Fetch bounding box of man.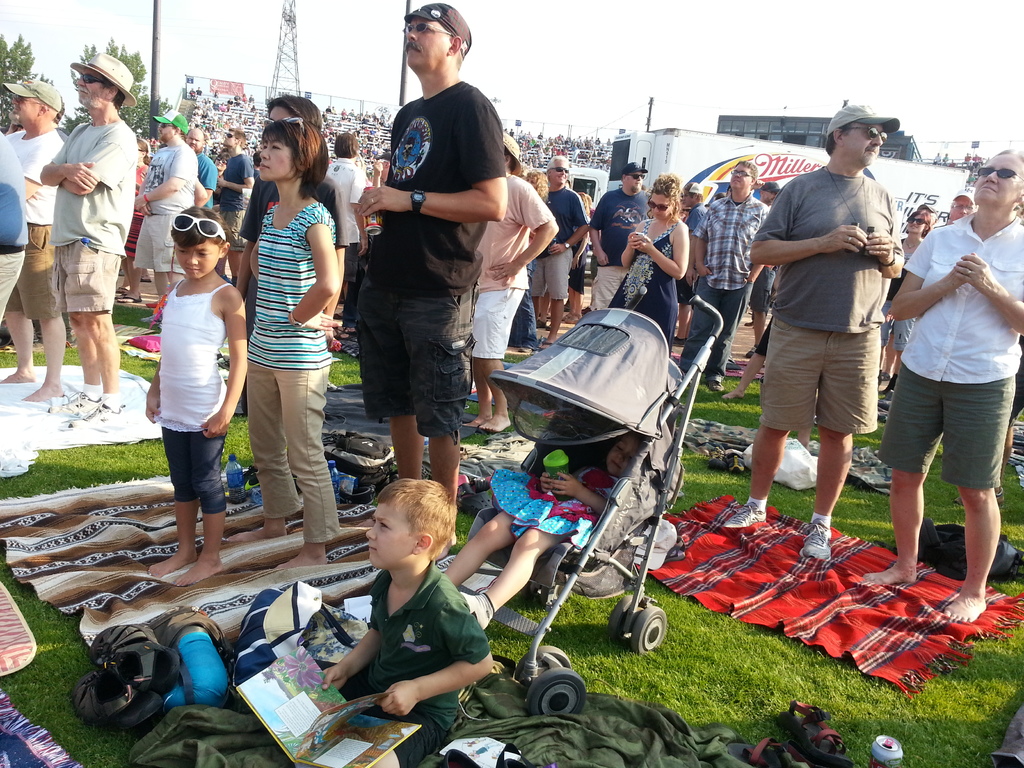
Bbox: 38, 54, 139, 431.
